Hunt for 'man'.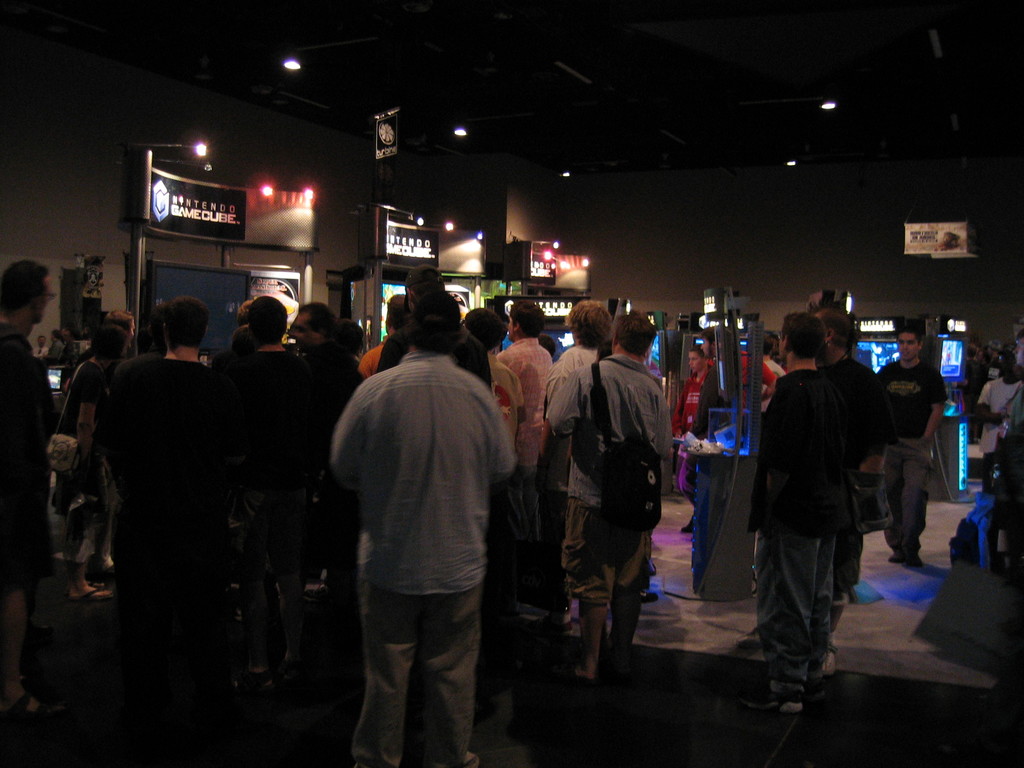
Hunted down at x1=751 y1=325 x2=899 y2=722.
